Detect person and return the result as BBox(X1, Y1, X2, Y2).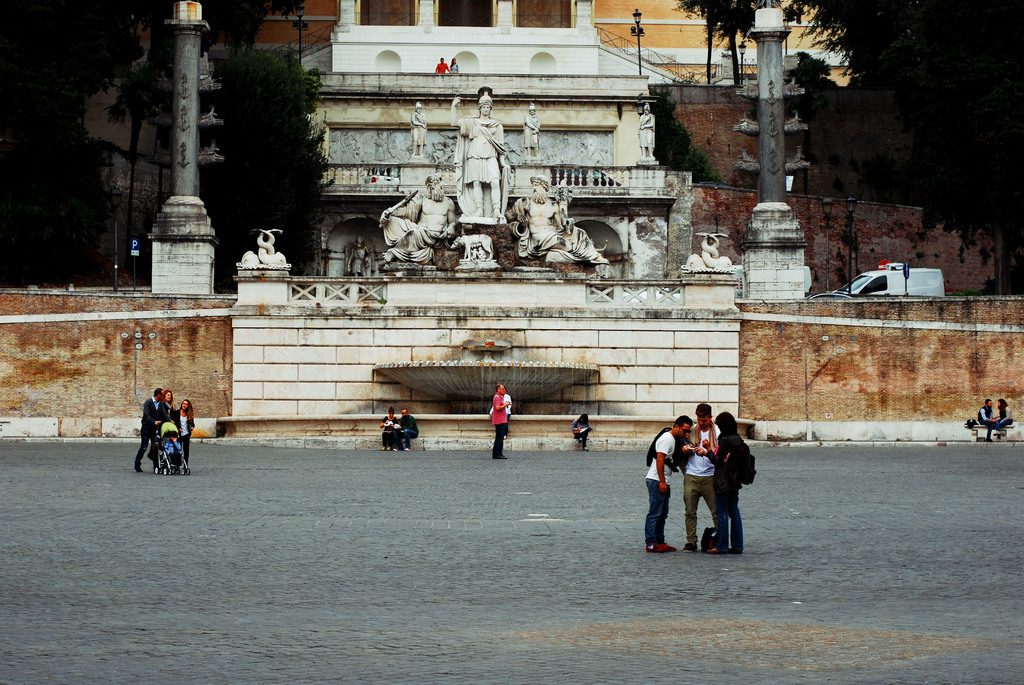
BBox(379, 411, 399, 453).
